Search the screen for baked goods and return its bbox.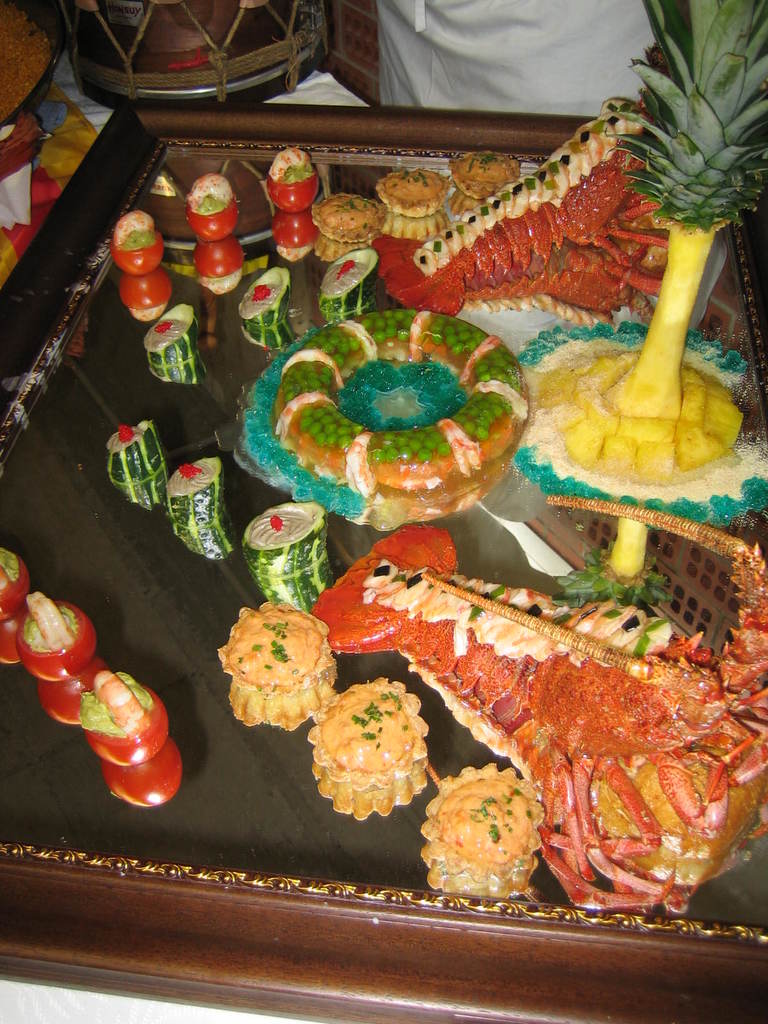
Found: locate(376, 165, 450, 216).
